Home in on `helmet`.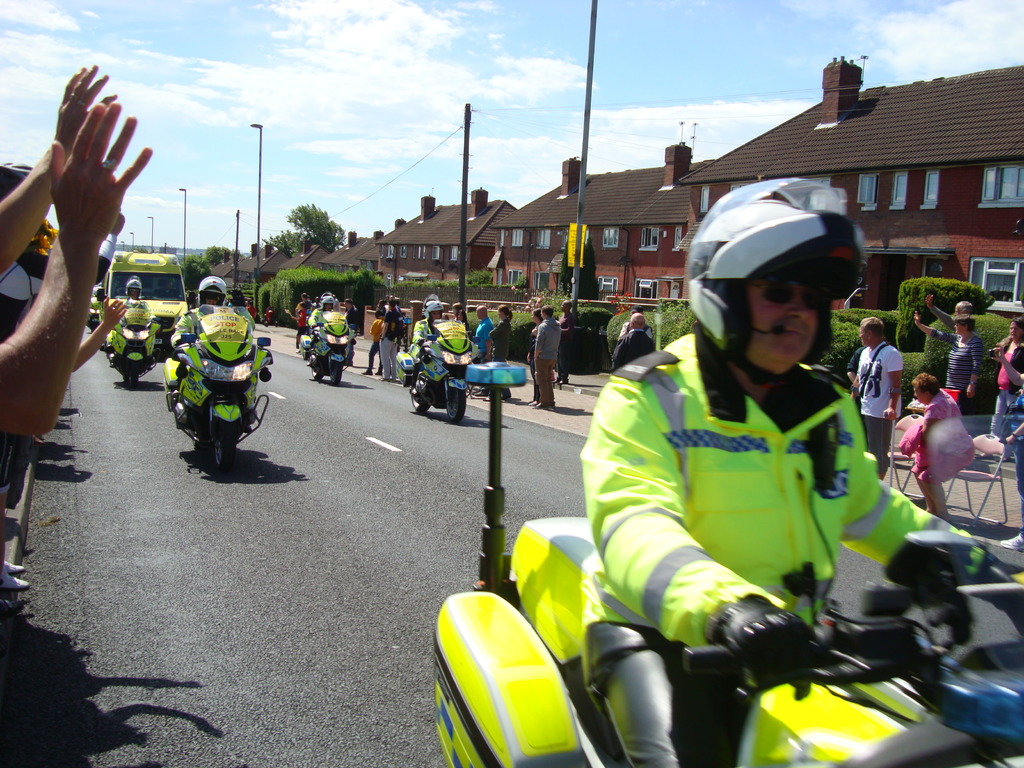
Homed in at x1=312, y1=289, x2=337, y2=314.
